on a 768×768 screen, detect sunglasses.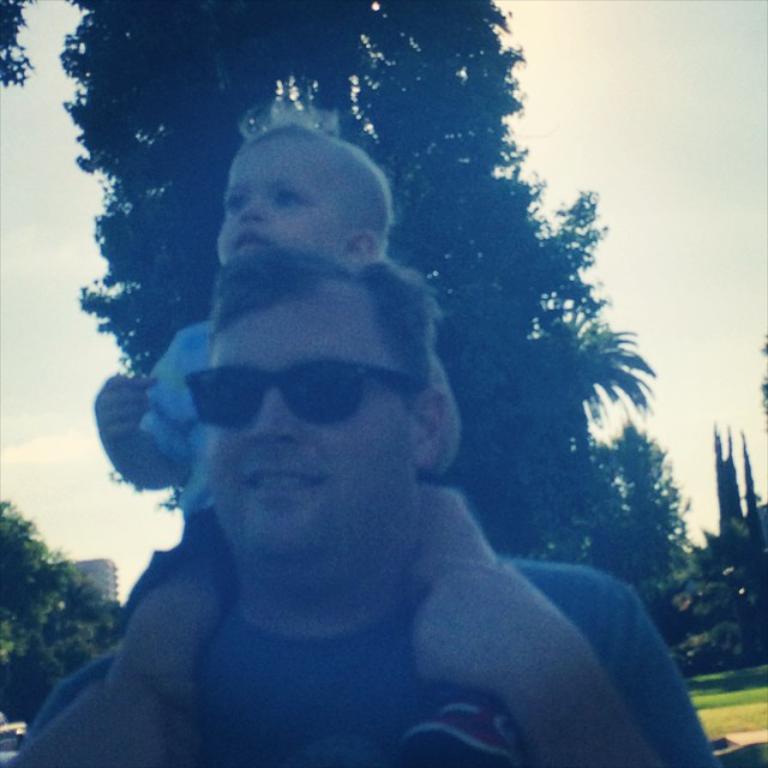
(x1=186, y1=360, x2=422, y2=428).
